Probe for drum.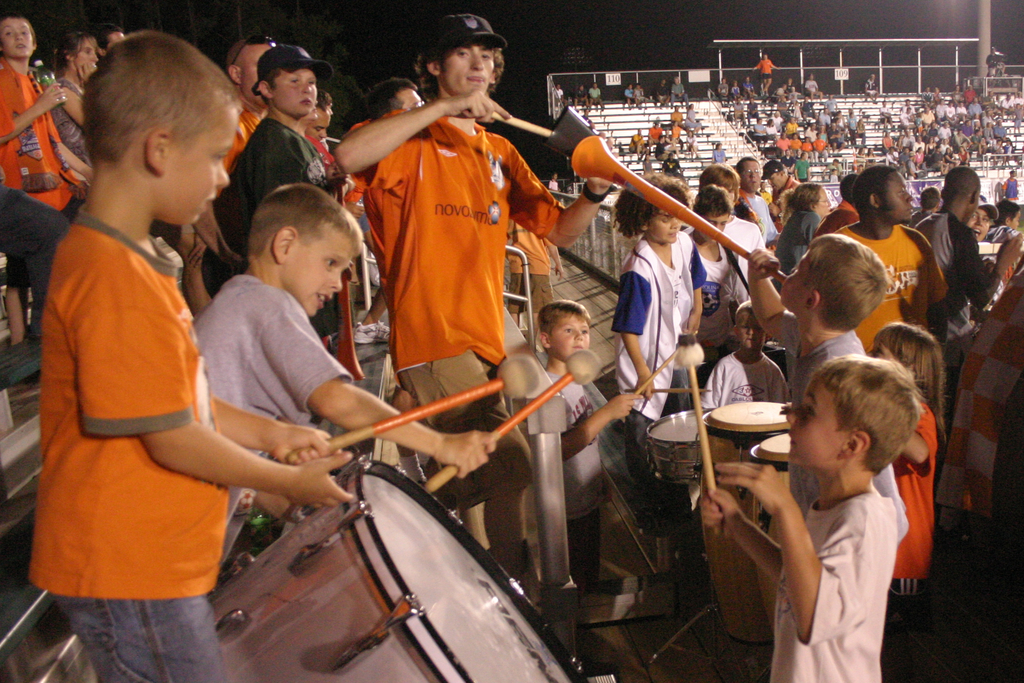
Probe result: (left=700, top=402, right=794, bottom=646).
